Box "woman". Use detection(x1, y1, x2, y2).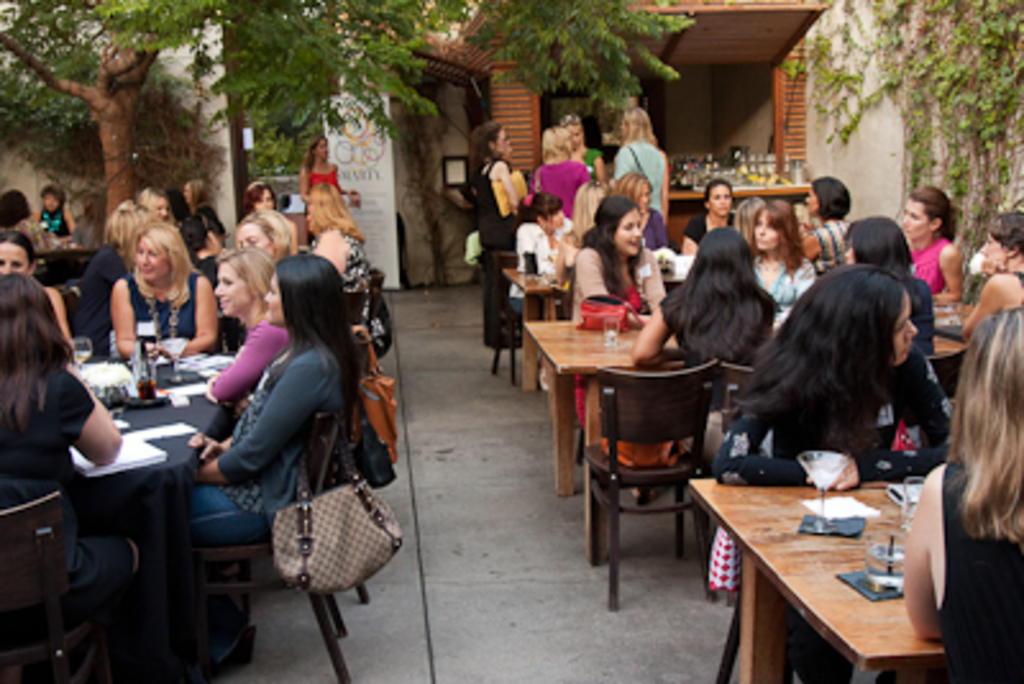
detection(38, 182, 67, 233).
